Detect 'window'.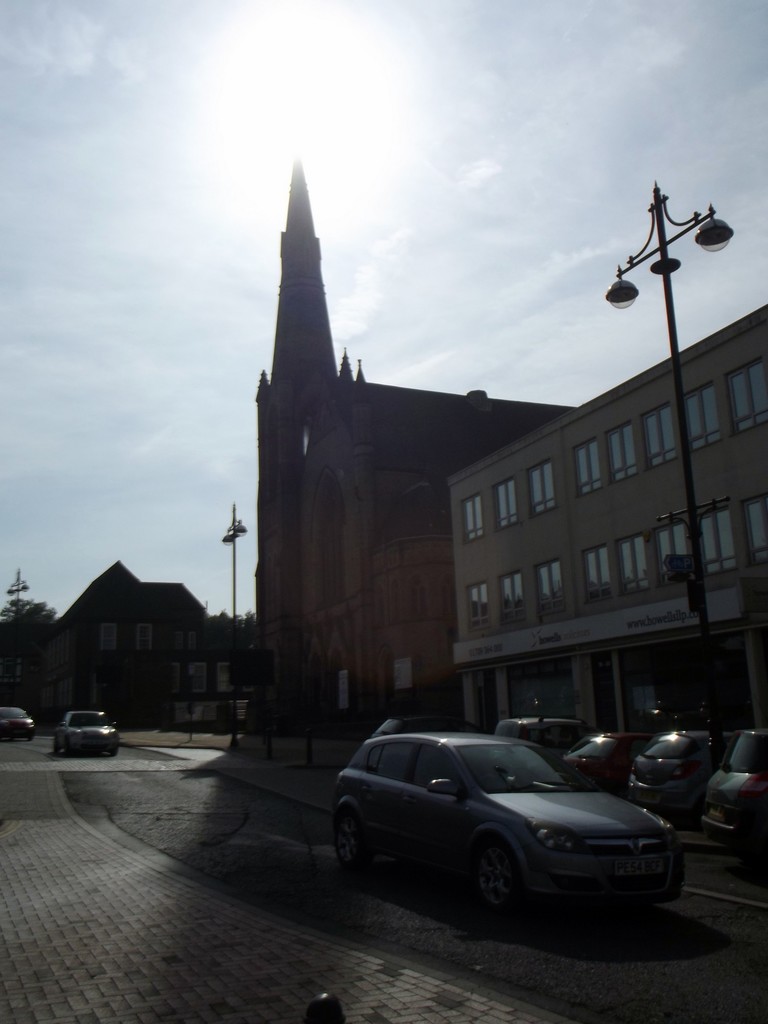
Detected at [455,490,492,552].
